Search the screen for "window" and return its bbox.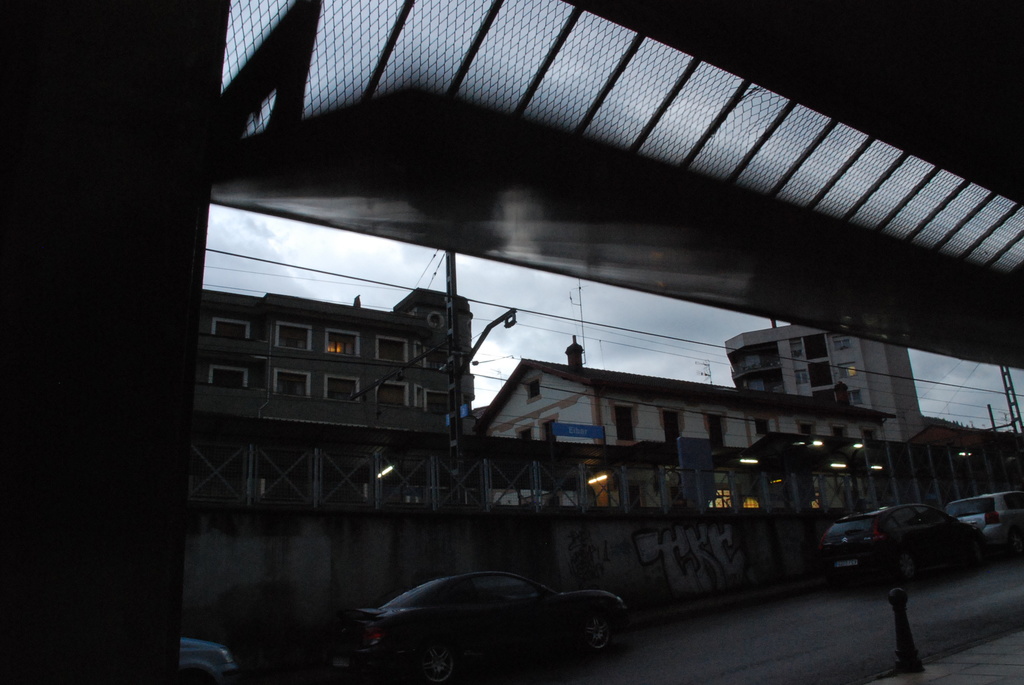
Found: <region>325, 374, 357, 399</region>.
